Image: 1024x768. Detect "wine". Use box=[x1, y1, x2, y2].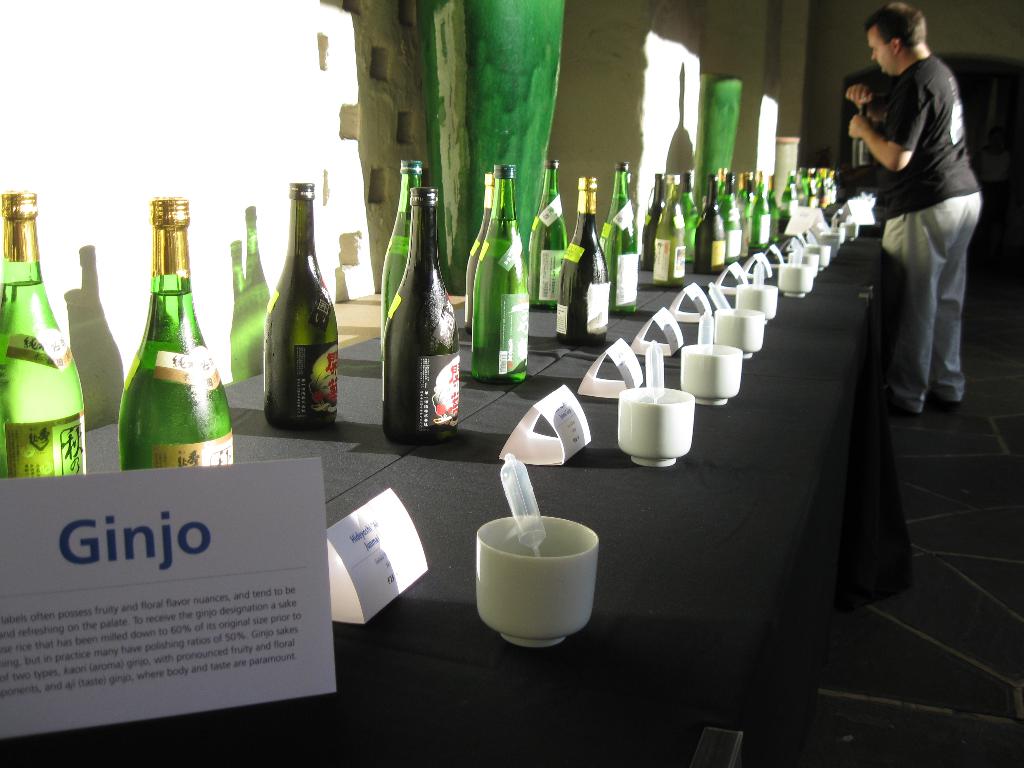
box=[463, 171, 496, 356].
